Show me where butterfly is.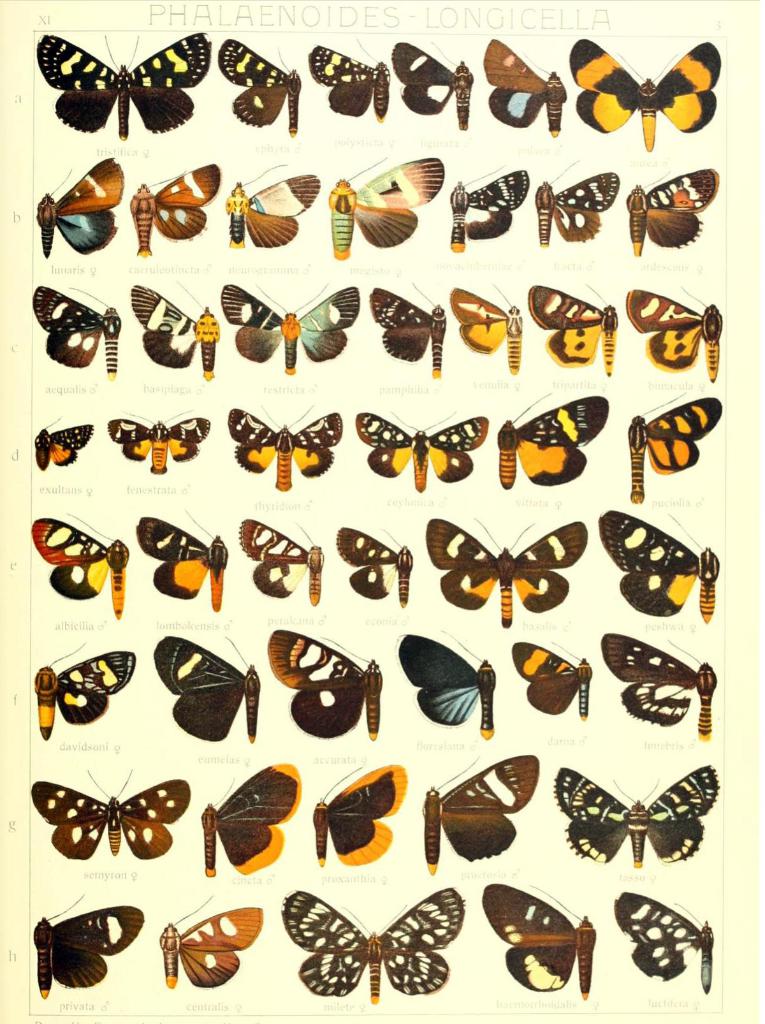
butterfly is at select_region(128, 283, 219, 379).
